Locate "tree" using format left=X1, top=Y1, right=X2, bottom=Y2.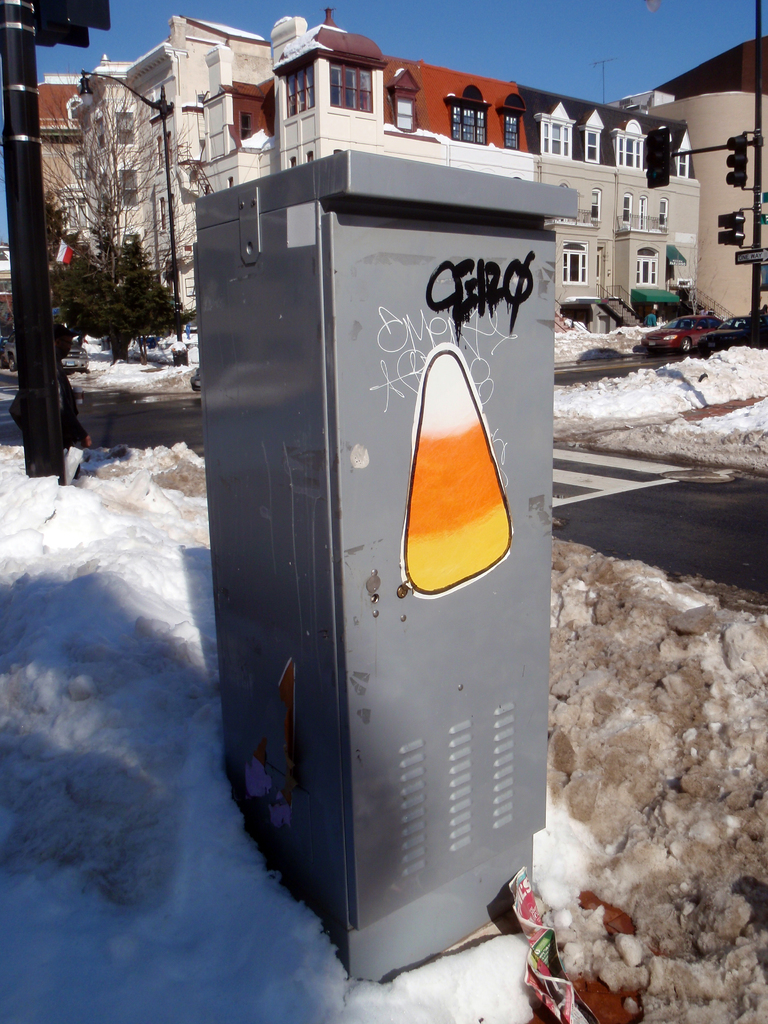
left=45, top=74, right=214, bottom=382.
